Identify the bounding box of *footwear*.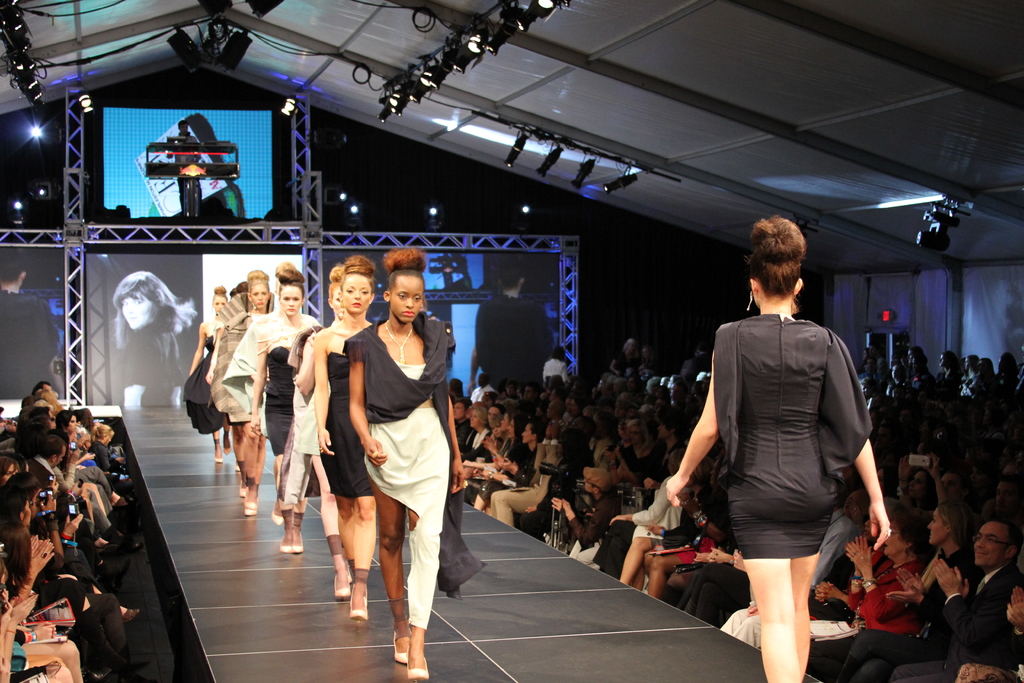
detection(239, 481, 246, 496).
